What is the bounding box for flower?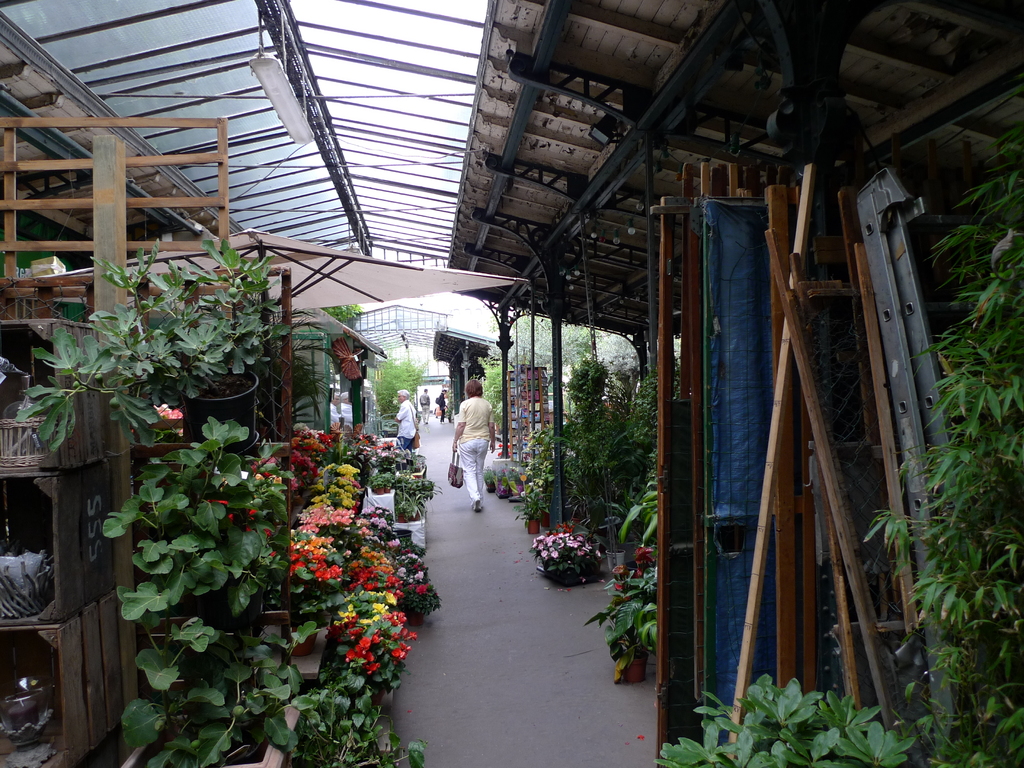
locate(626, 544, 650, 566).
